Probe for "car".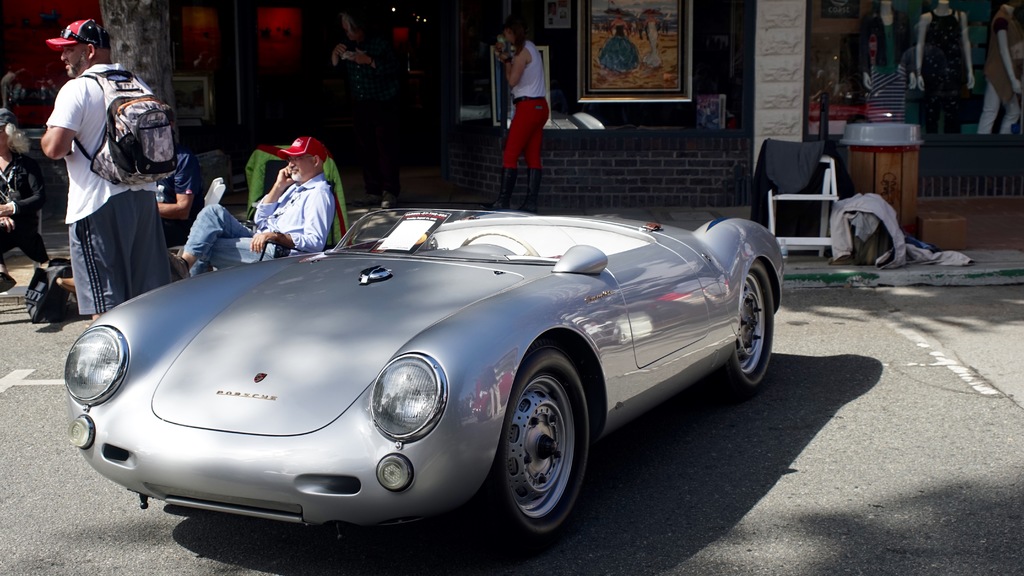
Probe result: {"x1": 63, "y1": 193, "x2": 783, "y2": 536}.
